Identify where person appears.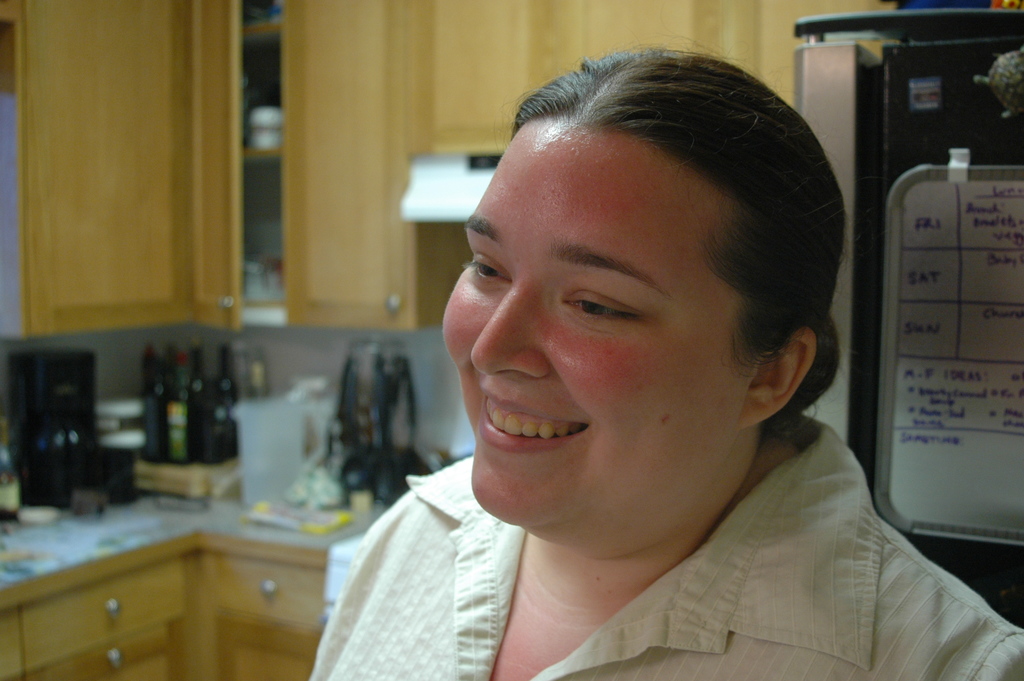
Appears at (308,46,1023,680).
